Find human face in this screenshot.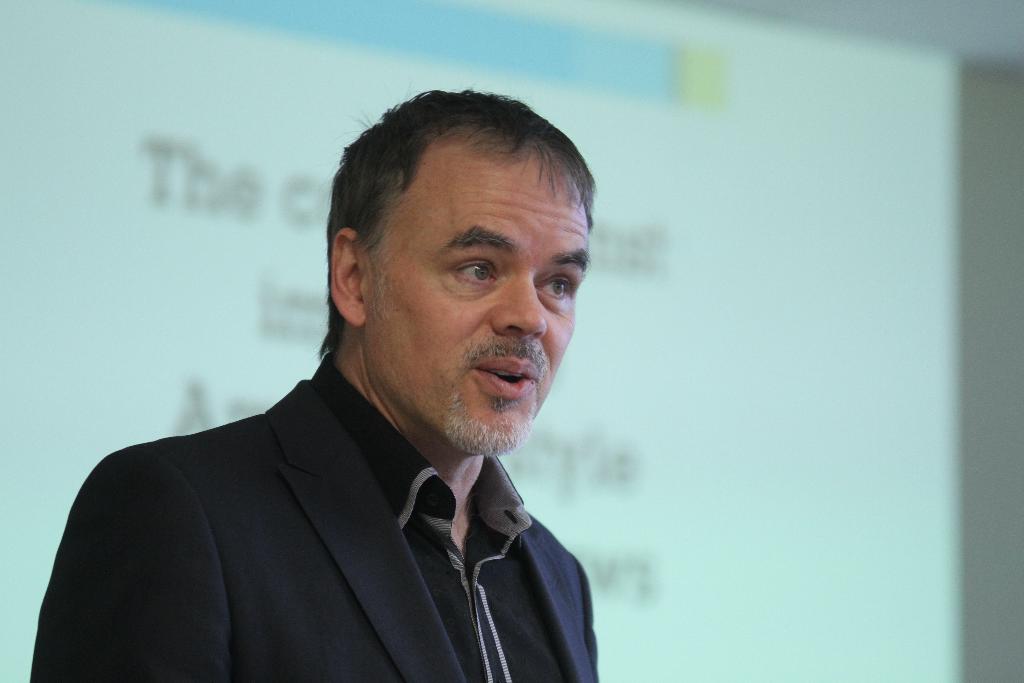
The bounding box for human face is 351:123:586:441.
